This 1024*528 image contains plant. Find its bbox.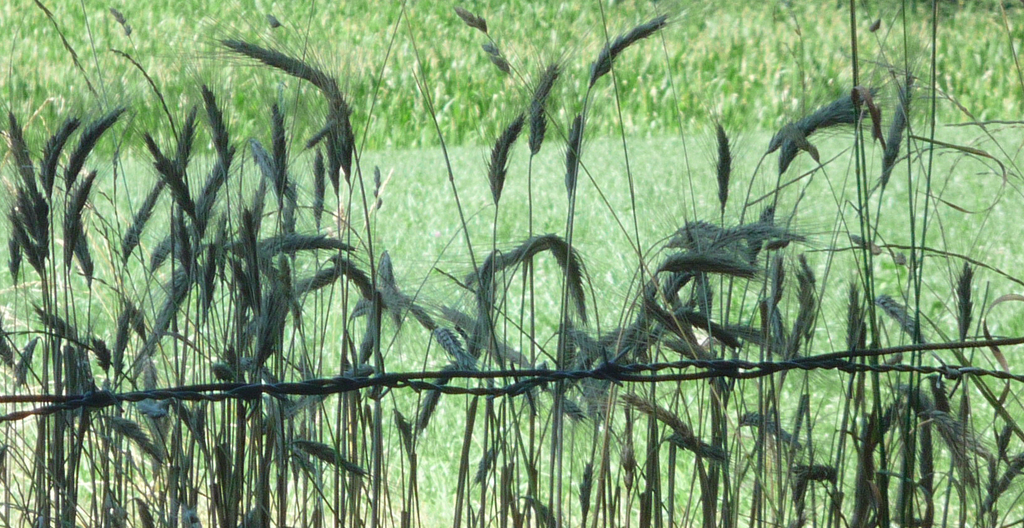
box(0, 0, 908, 527).
